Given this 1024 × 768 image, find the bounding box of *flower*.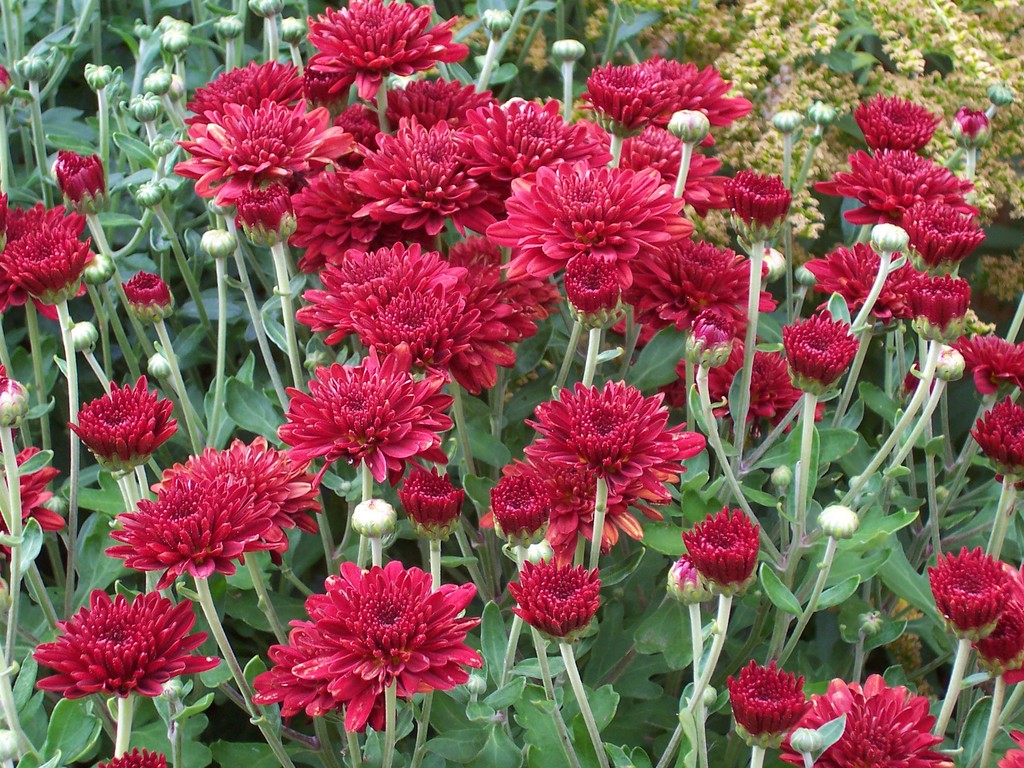
l=120, t=269, r=176, b=321.
